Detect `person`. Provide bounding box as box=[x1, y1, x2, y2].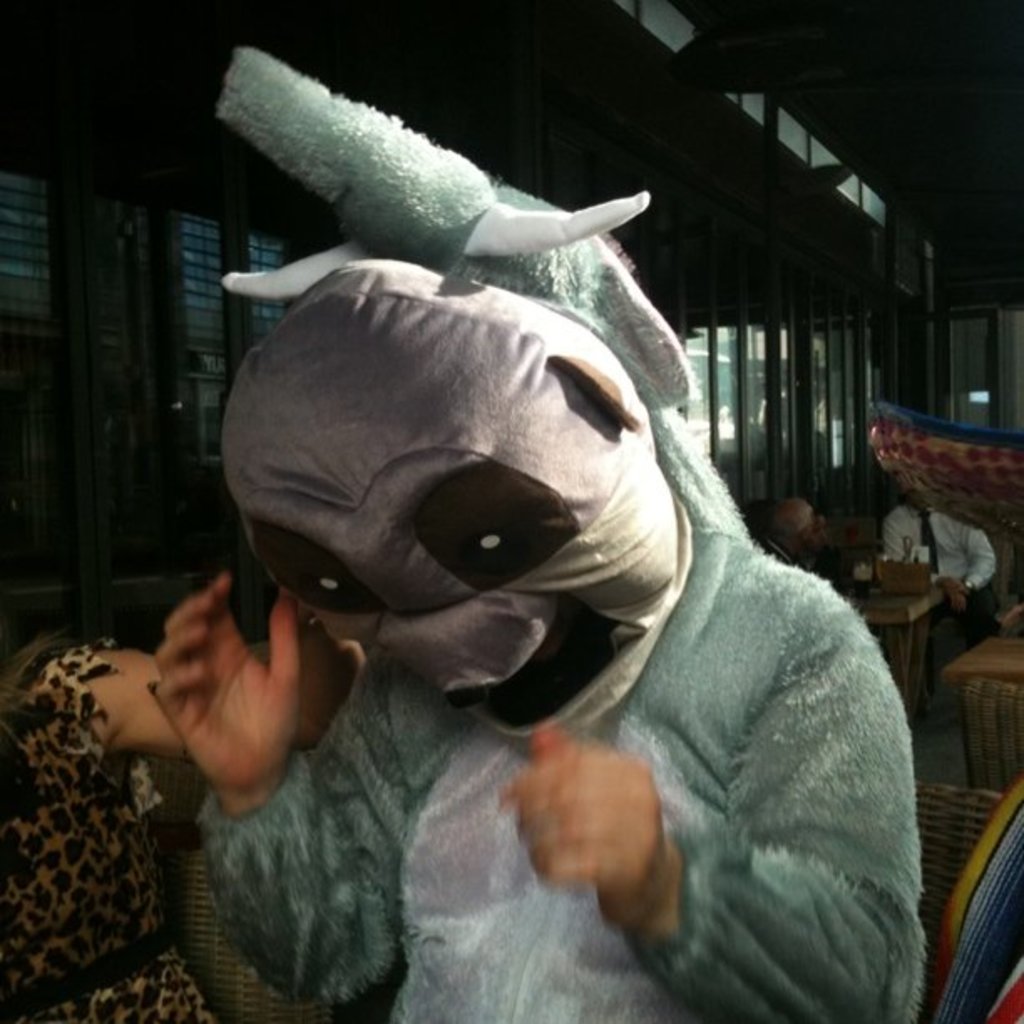
box=[812, 514, 838, 581].
